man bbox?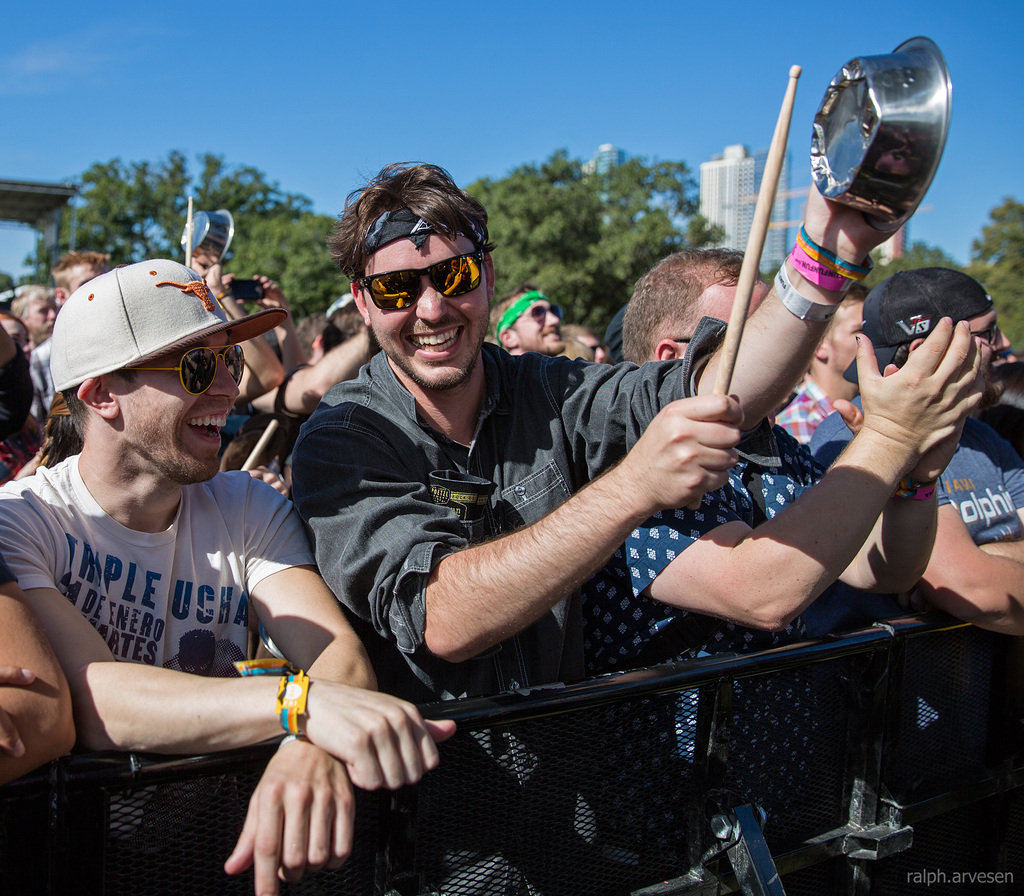
0, 284, 58, 344
